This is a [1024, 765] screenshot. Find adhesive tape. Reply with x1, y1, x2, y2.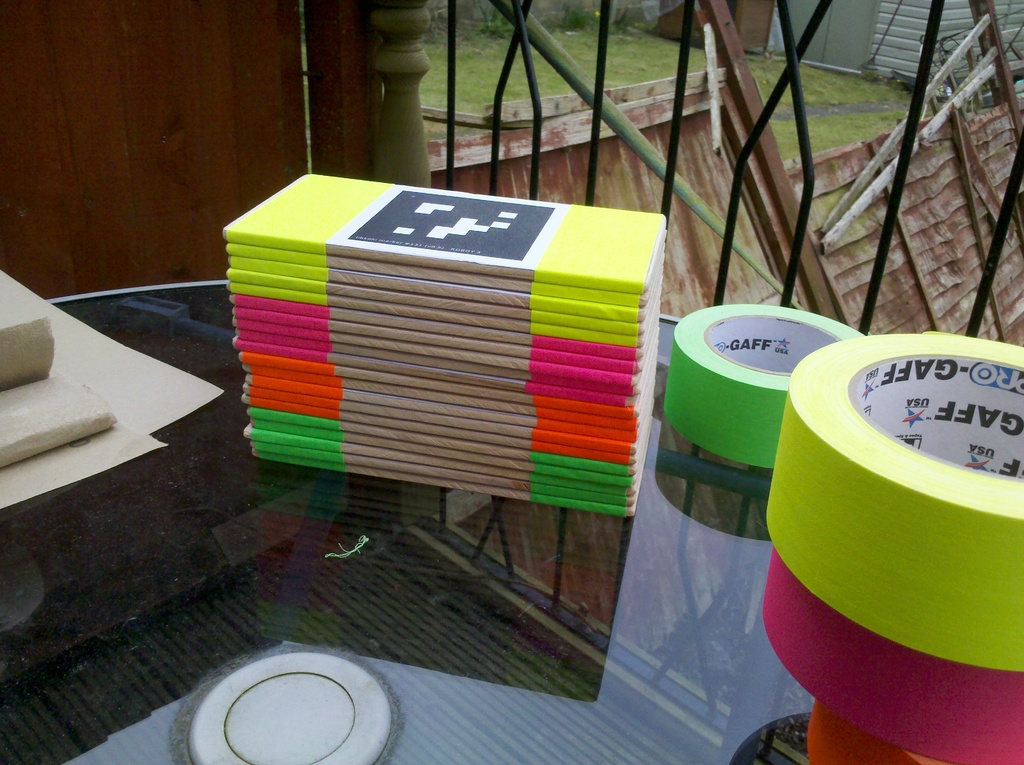
665, 300, 868, 472.
